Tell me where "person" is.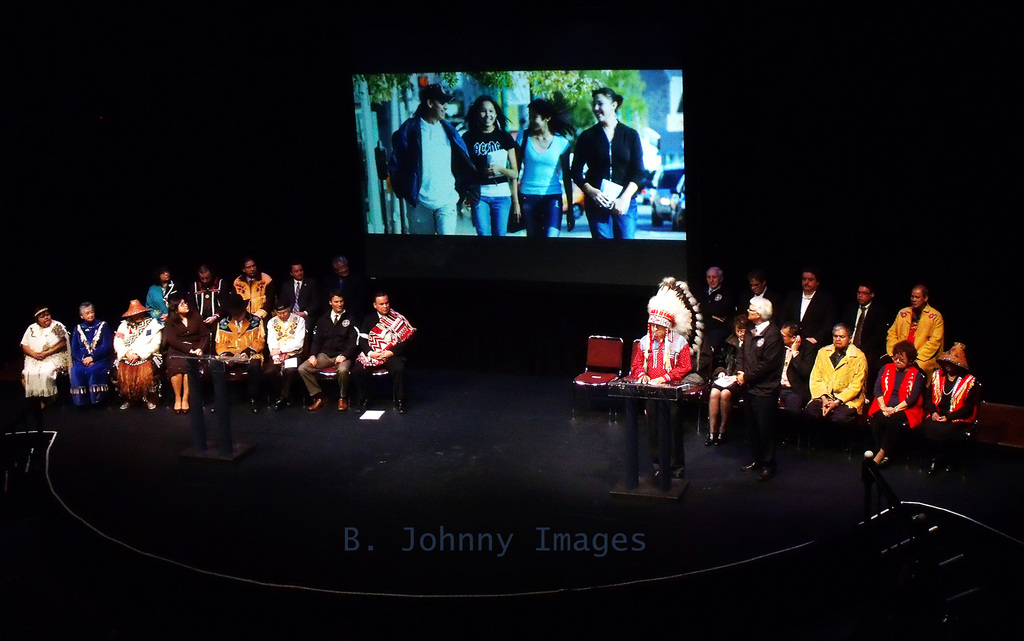
"person" is at 387, 83, 475, 239.
